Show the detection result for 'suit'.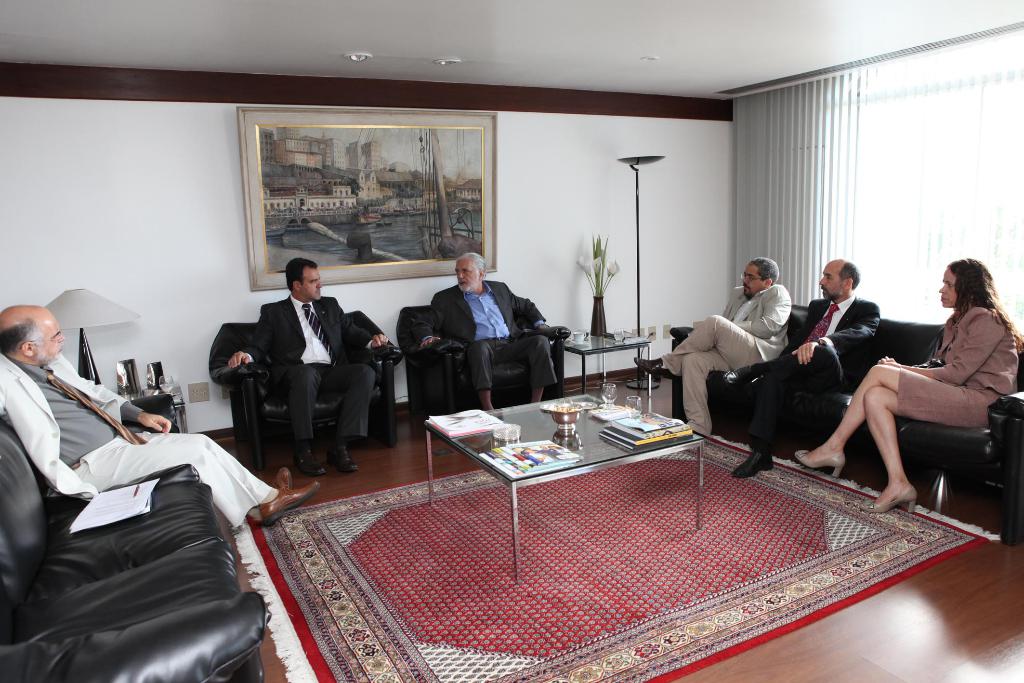
<box>893,304,1016,427</box>.
